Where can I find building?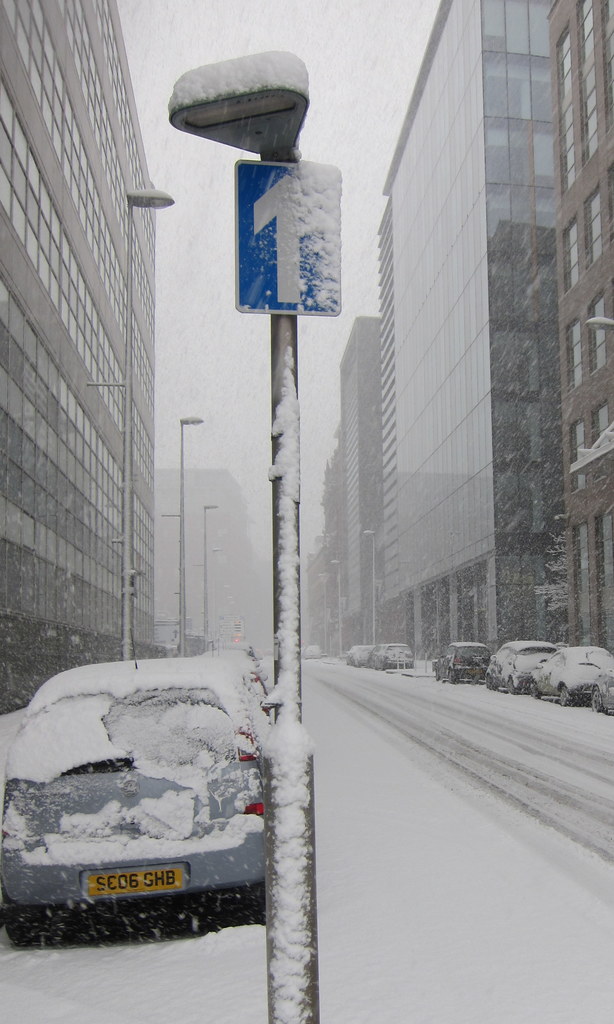
You can find it at bbox=(307, 2, 613, 651).
